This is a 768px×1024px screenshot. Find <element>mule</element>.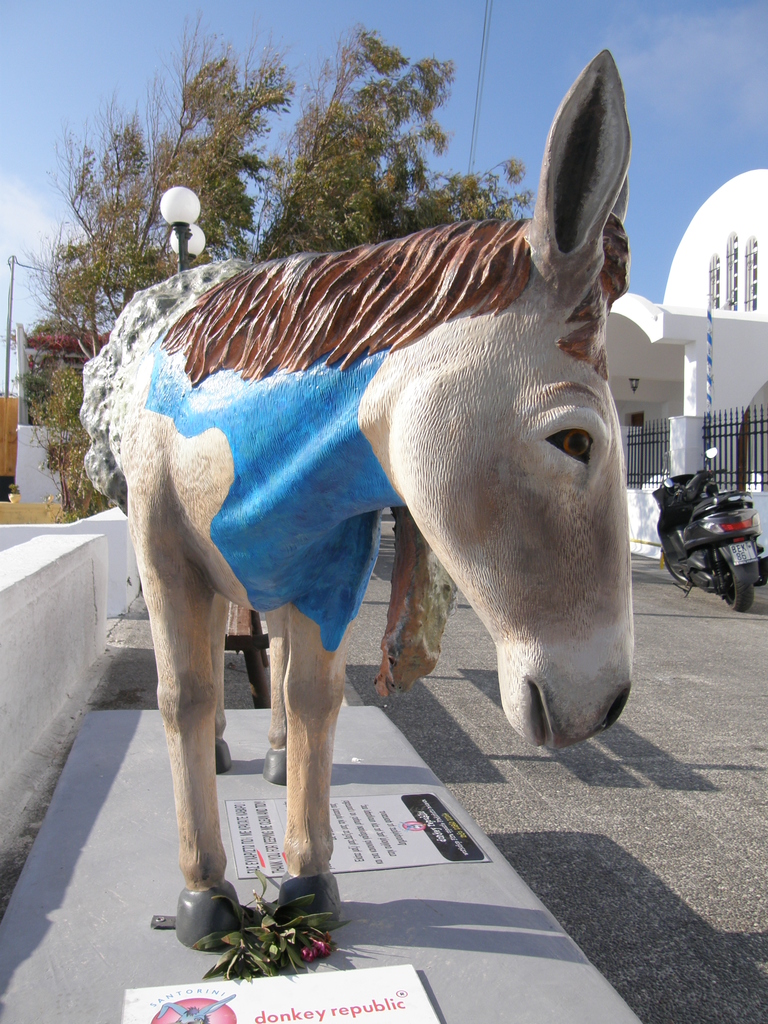
Bounding box: 84/48/640/956.
